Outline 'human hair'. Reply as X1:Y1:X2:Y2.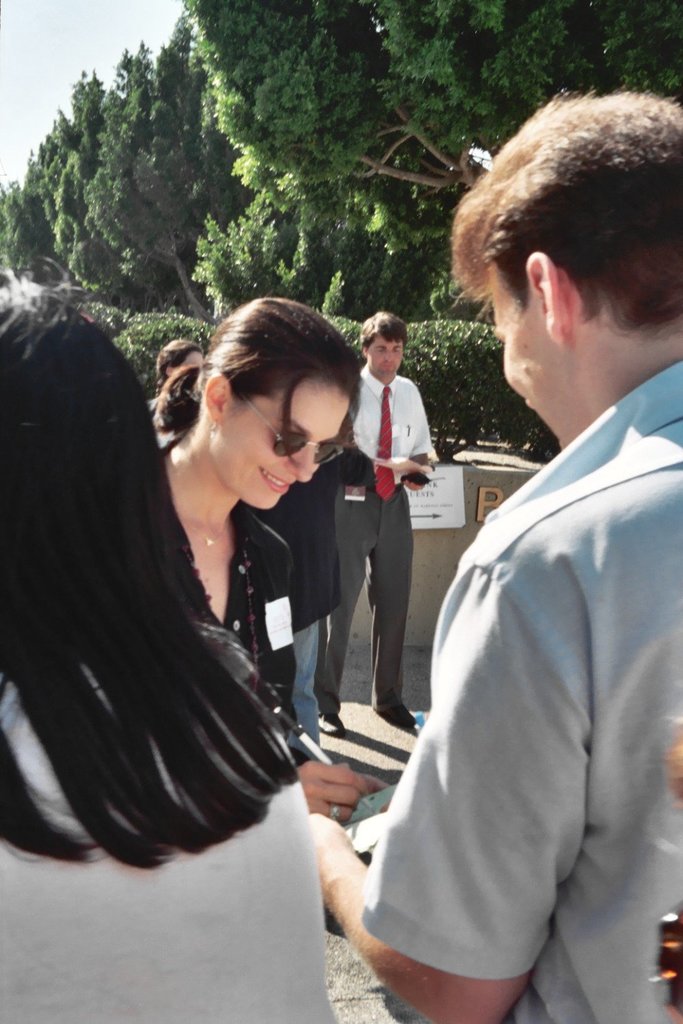
154:340:201:382.
